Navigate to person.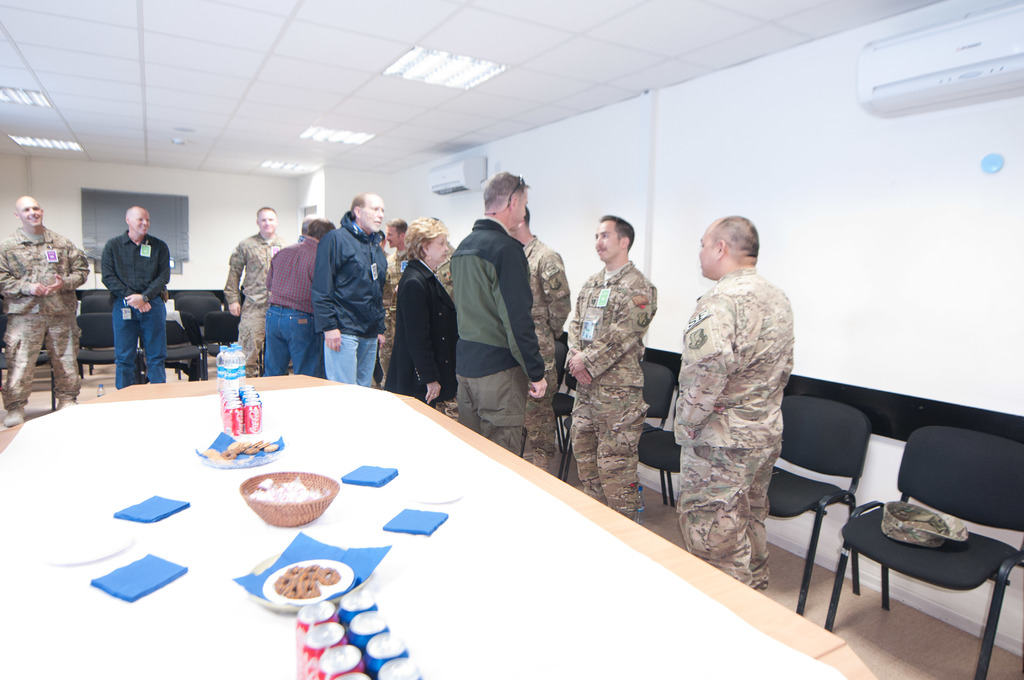
Navigation target: (101,203,172,382).
